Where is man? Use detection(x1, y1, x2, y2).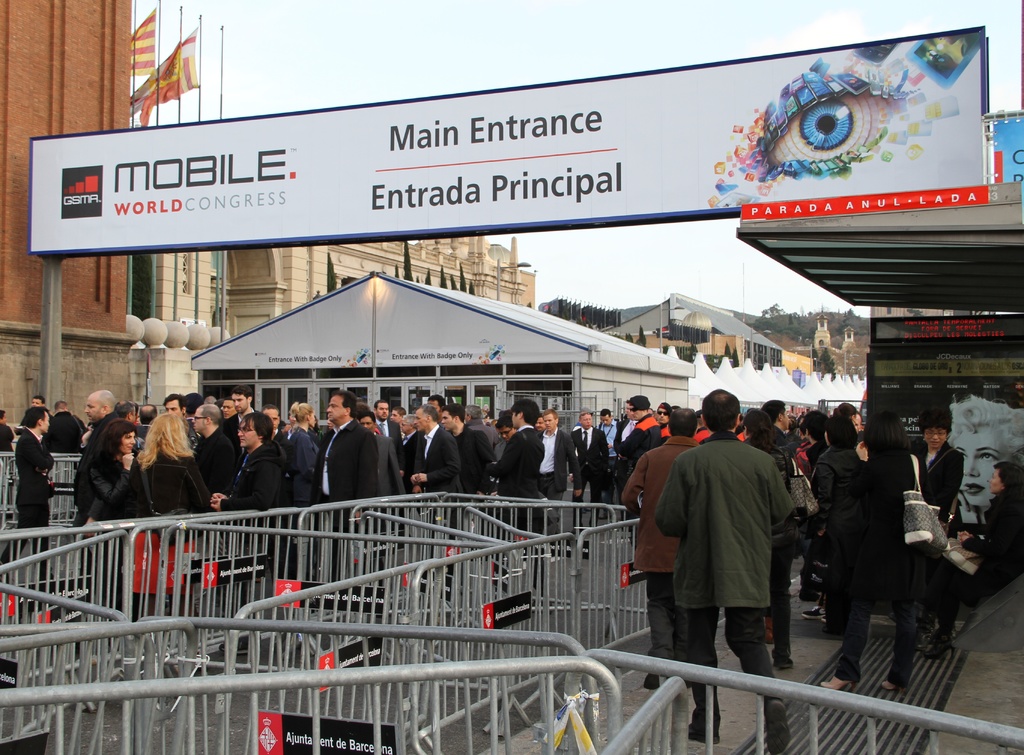
detection(127, 406, 156, 448).
